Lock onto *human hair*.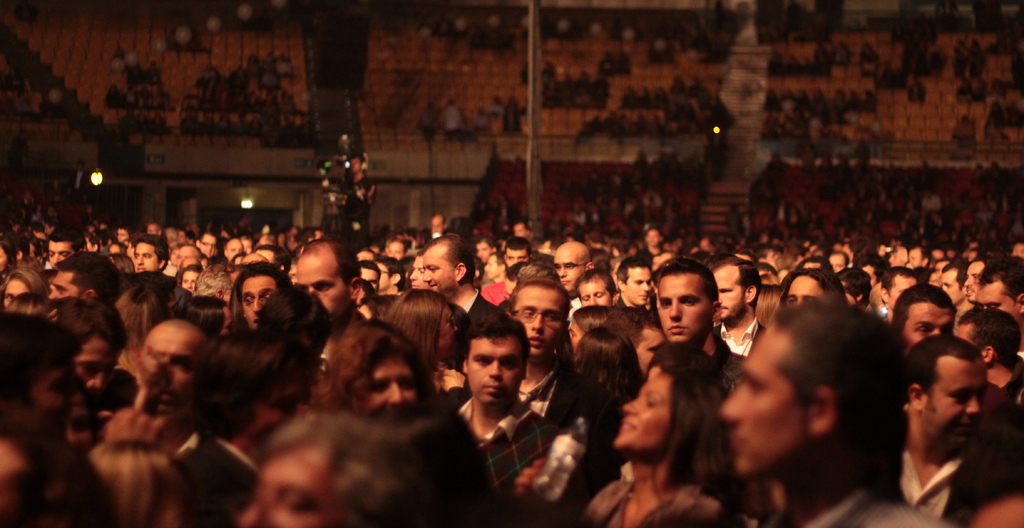
Locked: region(362, 258, 382, 288).
